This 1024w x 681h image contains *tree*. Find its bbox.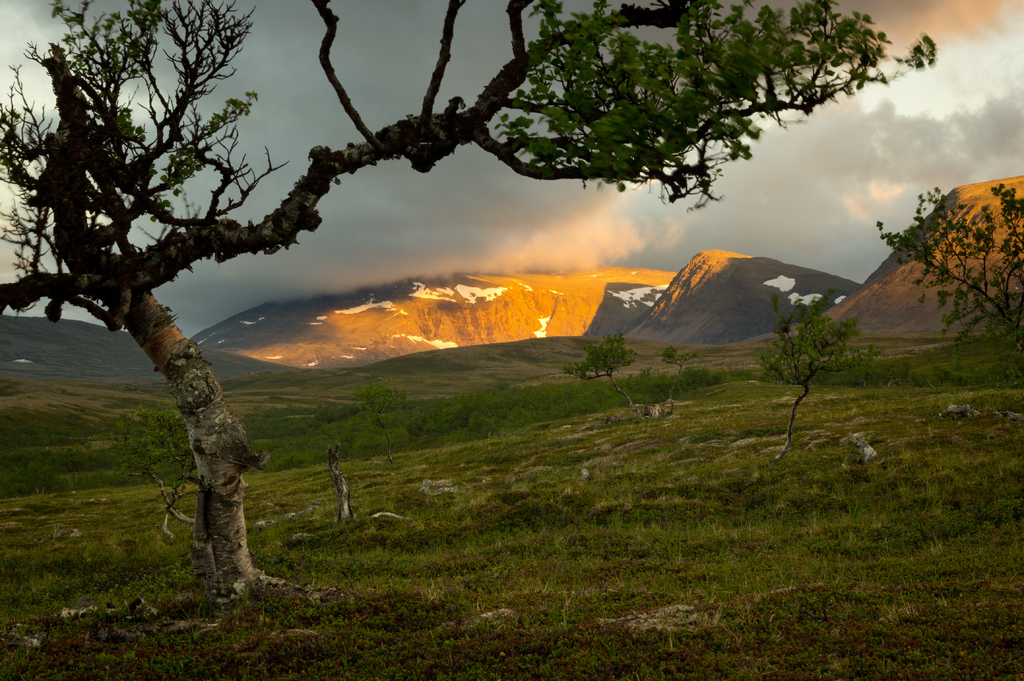
box(0, 1, 940, 598).
